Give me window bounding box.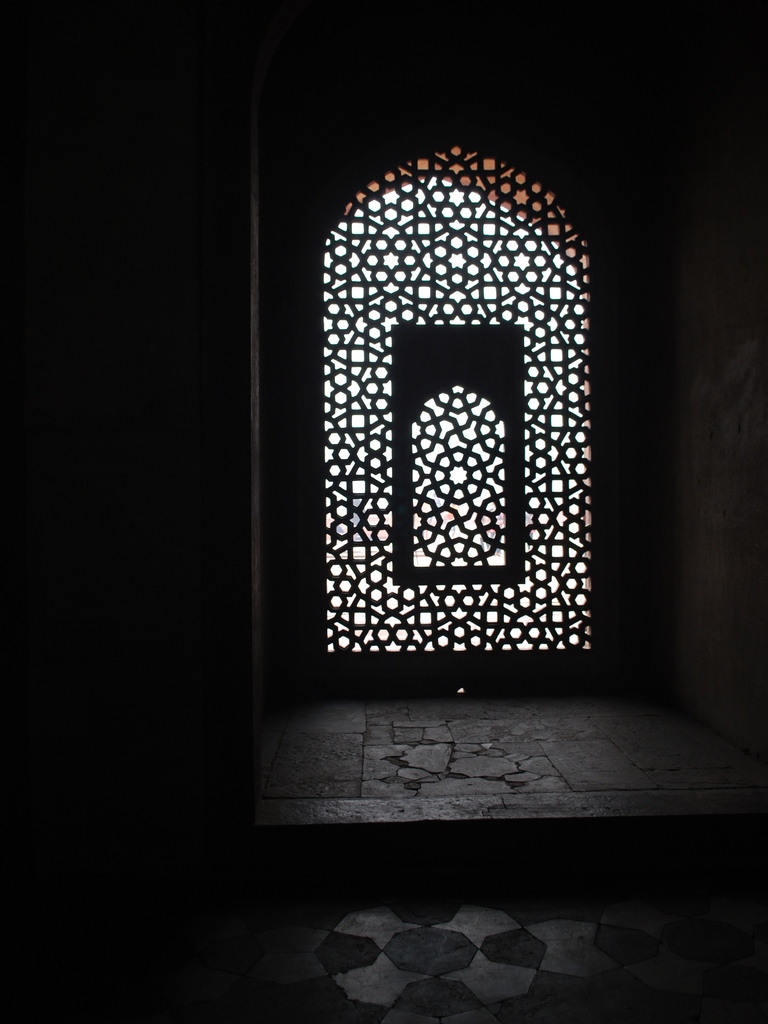
325, 175, 624, 689.
